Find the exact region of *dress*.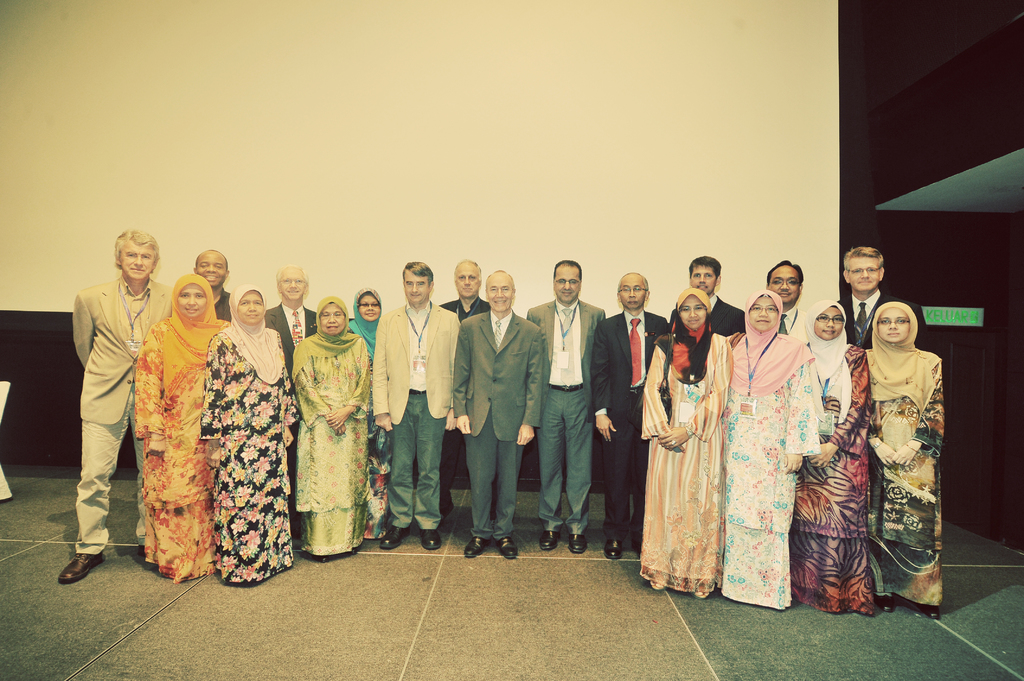
Exact region: locate(196, 324, 295, 579).
